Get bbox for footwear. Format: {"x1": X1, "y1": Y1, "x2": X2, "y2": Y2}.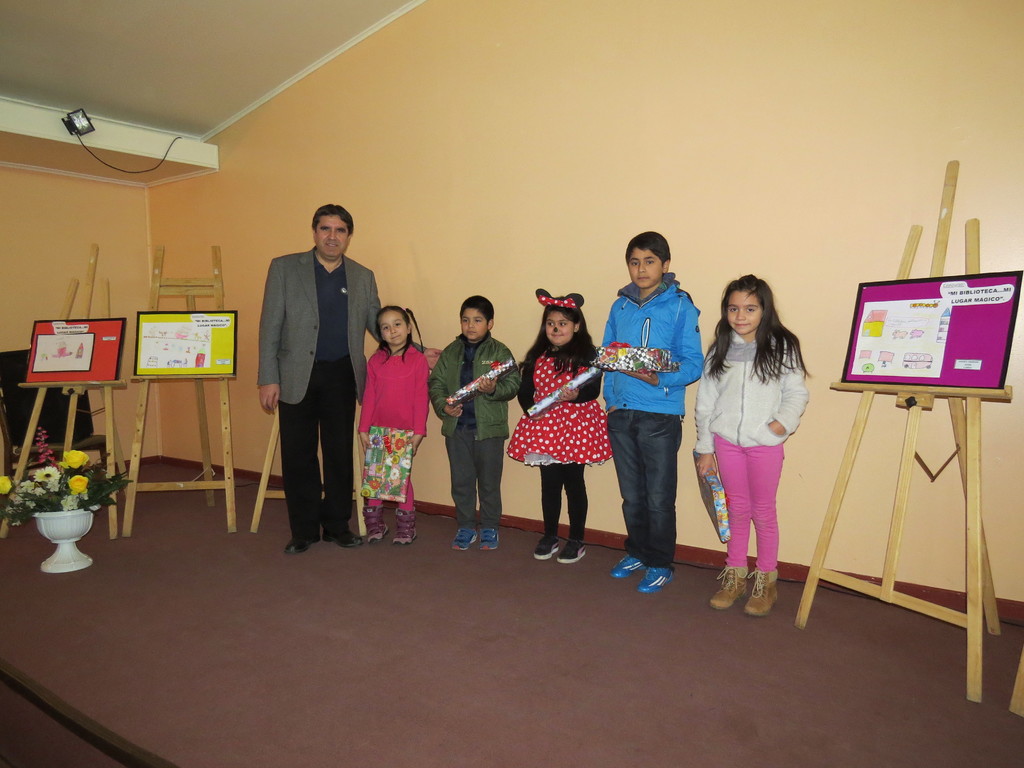
{"x1": 709, "y1": 564, "x2": 751, "y2": 611}.
